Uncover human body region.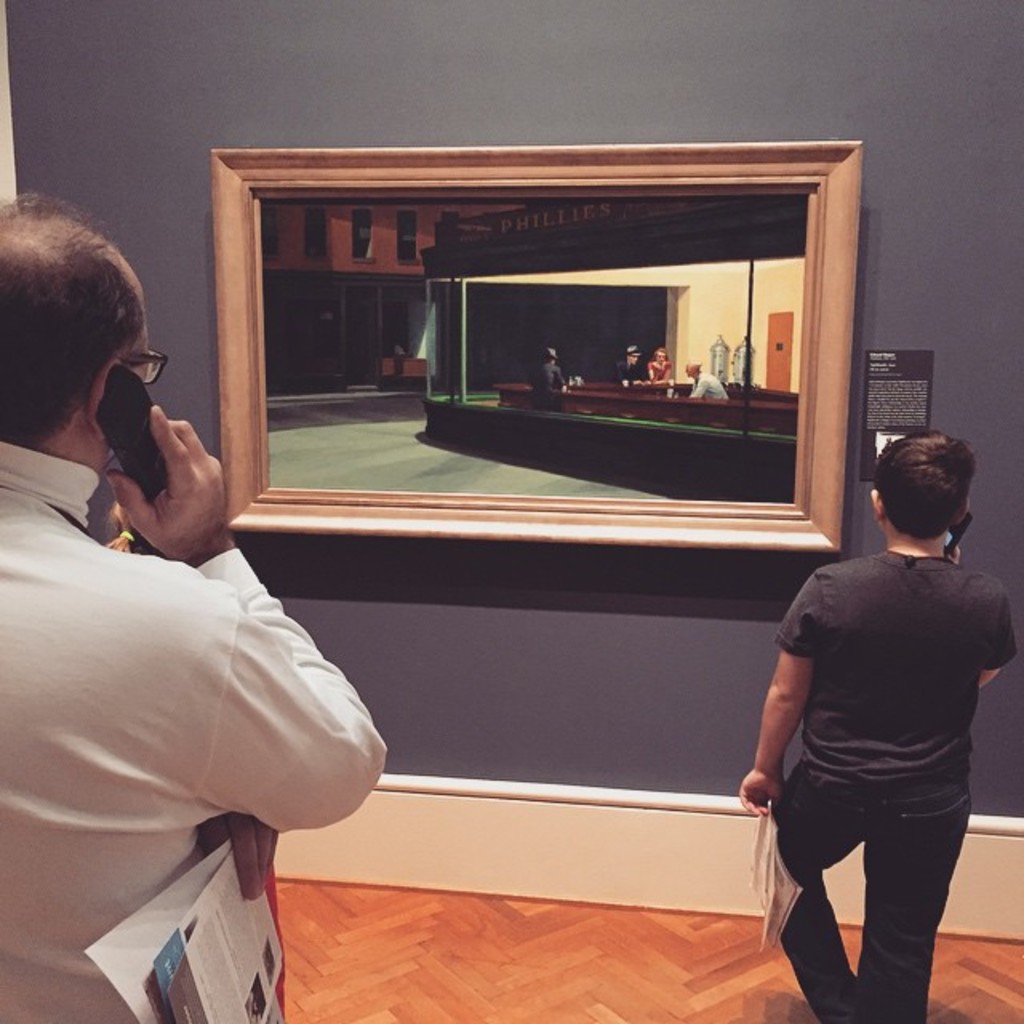
Uncovered: detection(541, 368, 565, 395).
